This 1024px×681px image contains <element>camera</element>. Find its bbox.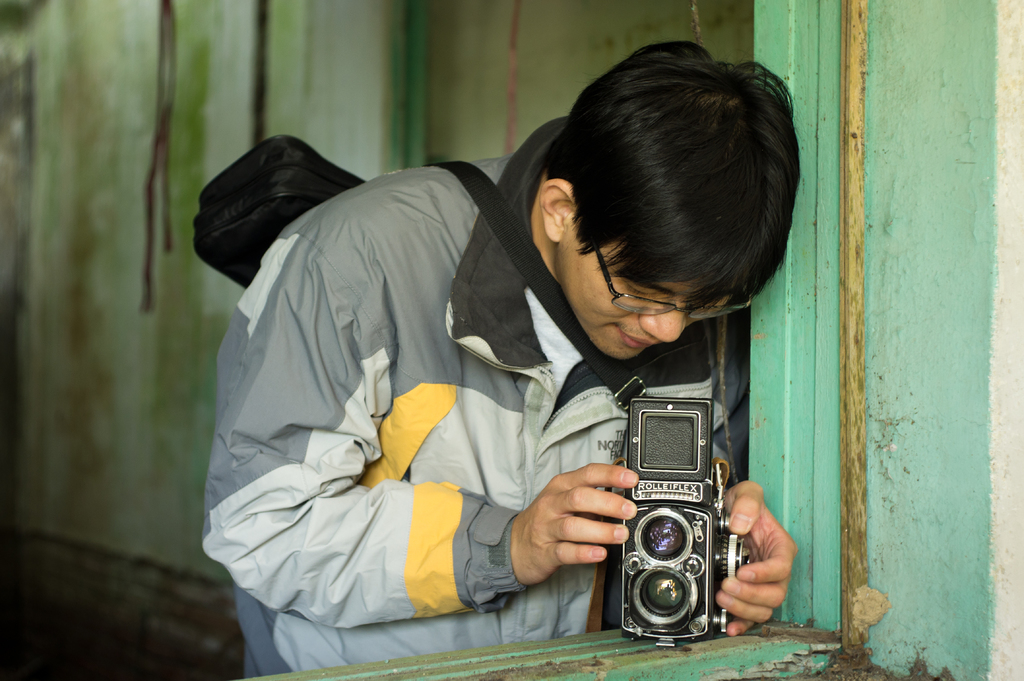
{"left": 611, "top": 396, "right": 753, "bottom": 649}.
